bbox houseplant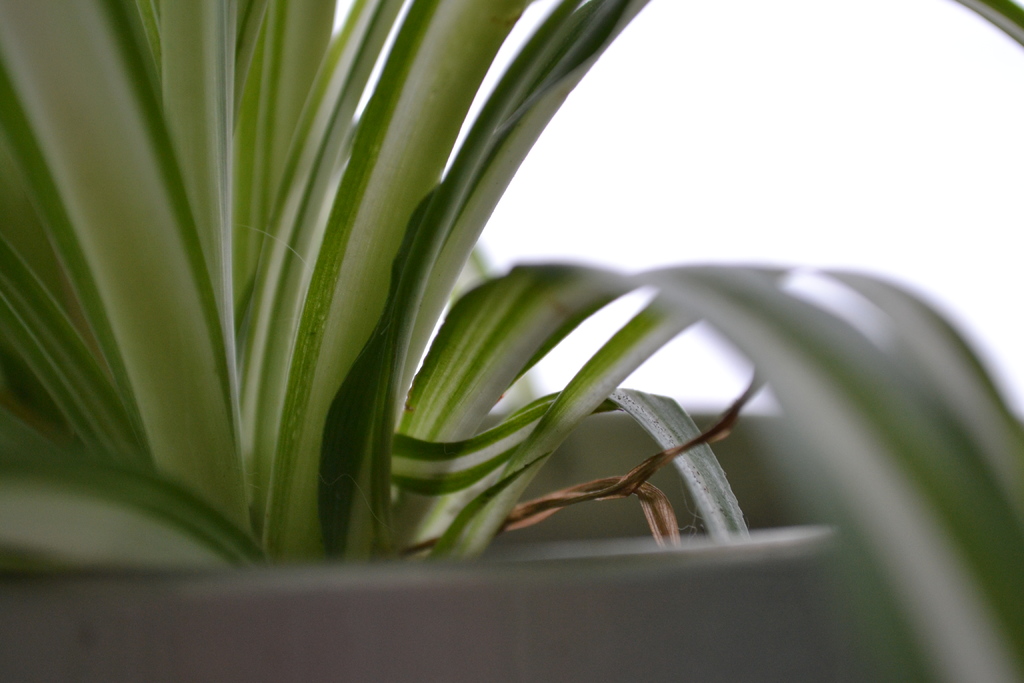
x1=0, y1=0, x2=1023, y2=682
